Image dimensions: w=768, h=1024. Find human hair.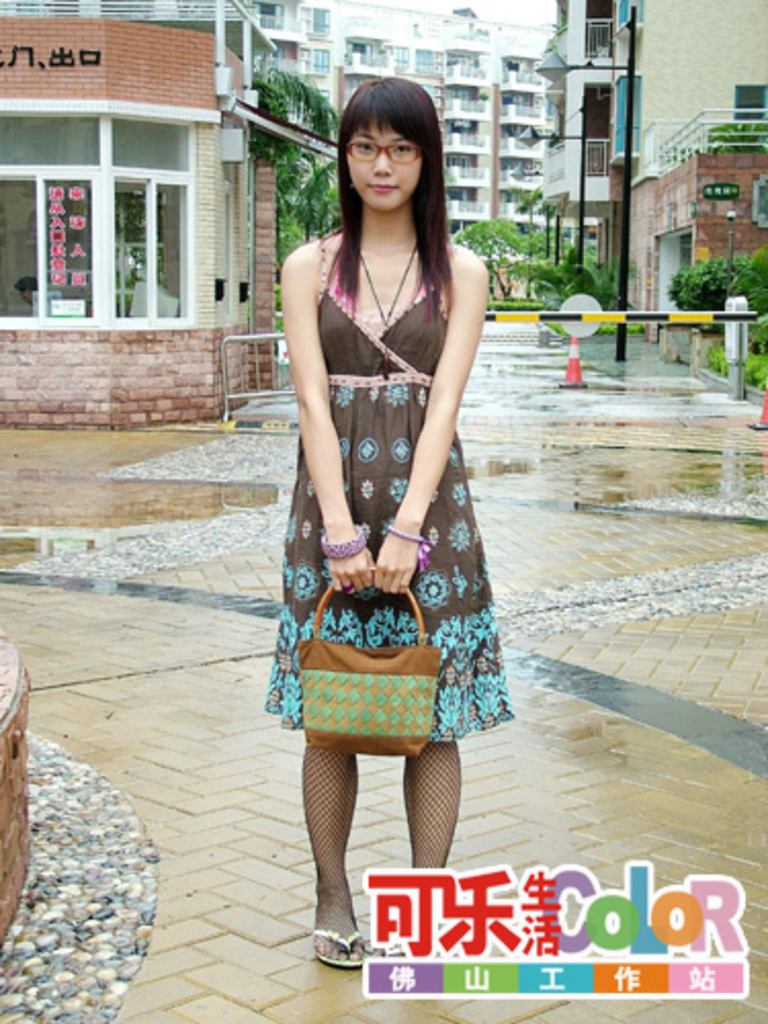
(305,92,453,313).
